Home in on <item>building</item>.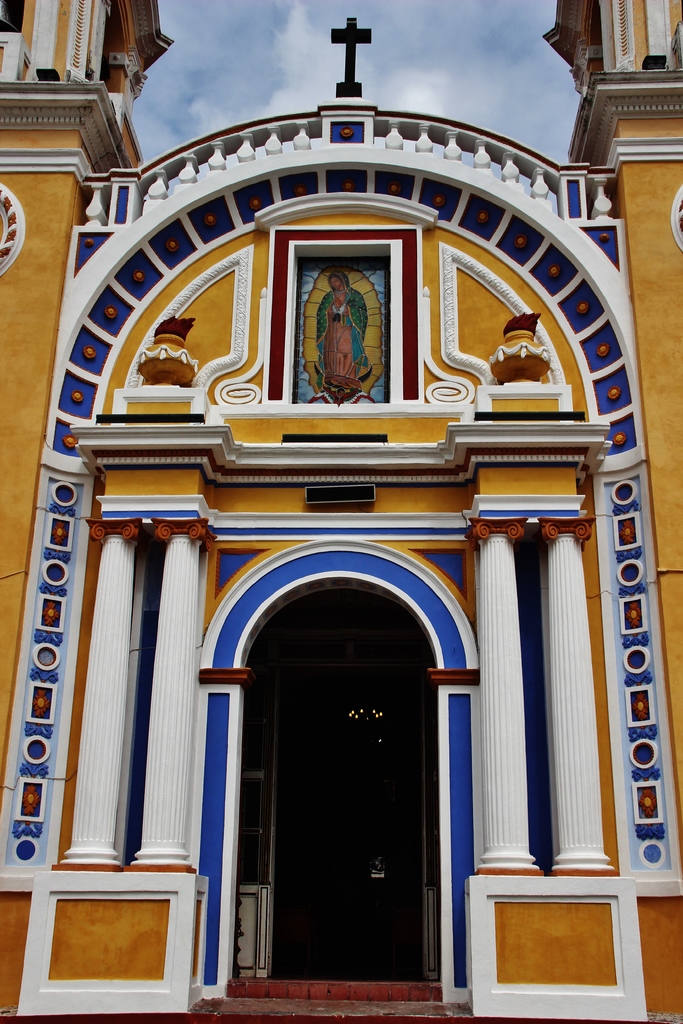
Homed in at <region>0, 0, 682, 1023</region>.
